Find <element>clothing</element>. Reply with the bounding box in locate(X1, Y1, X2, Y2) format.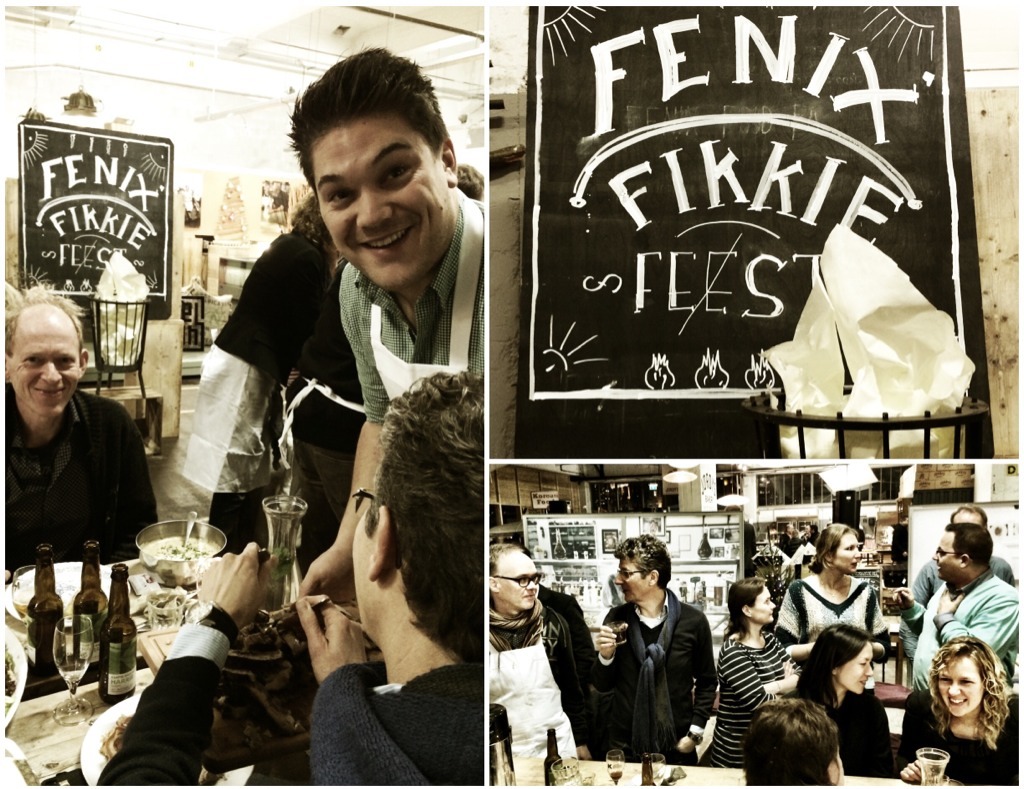
locate(483, 609, 594, 759).
